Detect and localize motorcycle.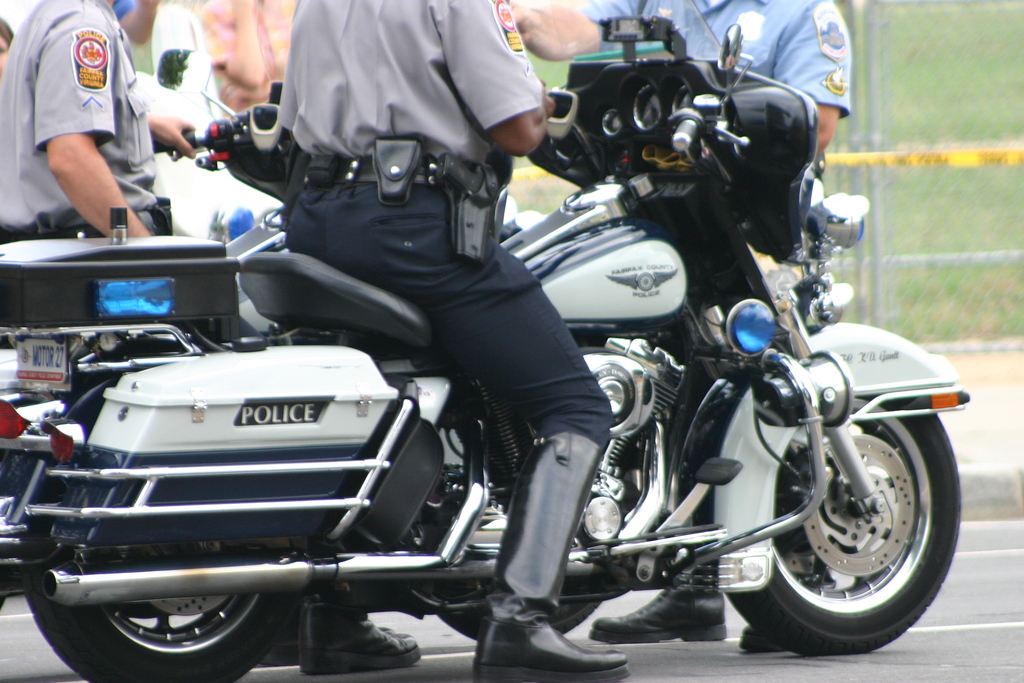
Localized at (left=0, top=19, right=973, bottom=682).
